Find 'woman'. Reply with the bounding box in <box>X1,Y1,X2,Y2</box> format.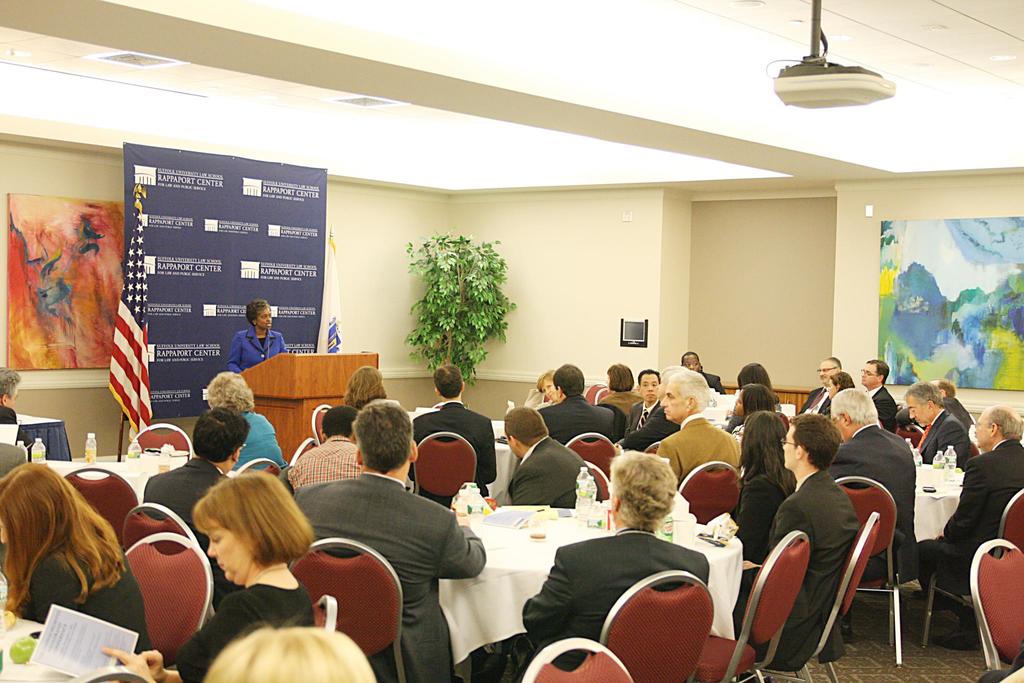
<box>0,452,136,648</box>.
